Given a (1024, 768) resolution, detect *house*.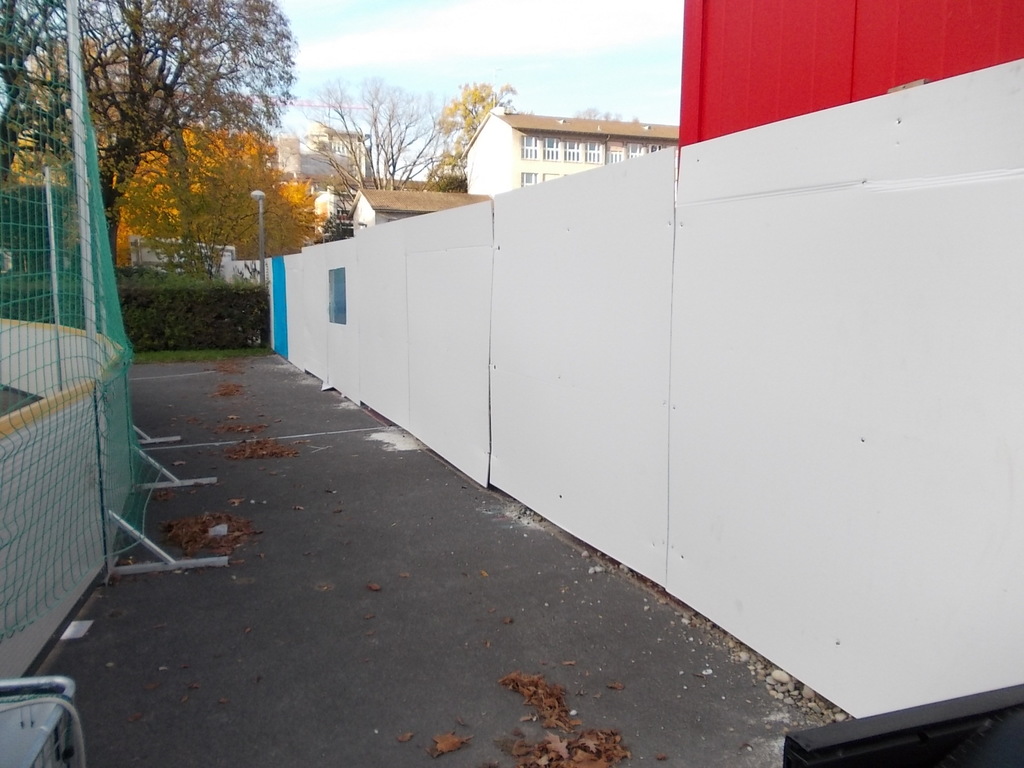
crop(305, 134, 360, 164).
